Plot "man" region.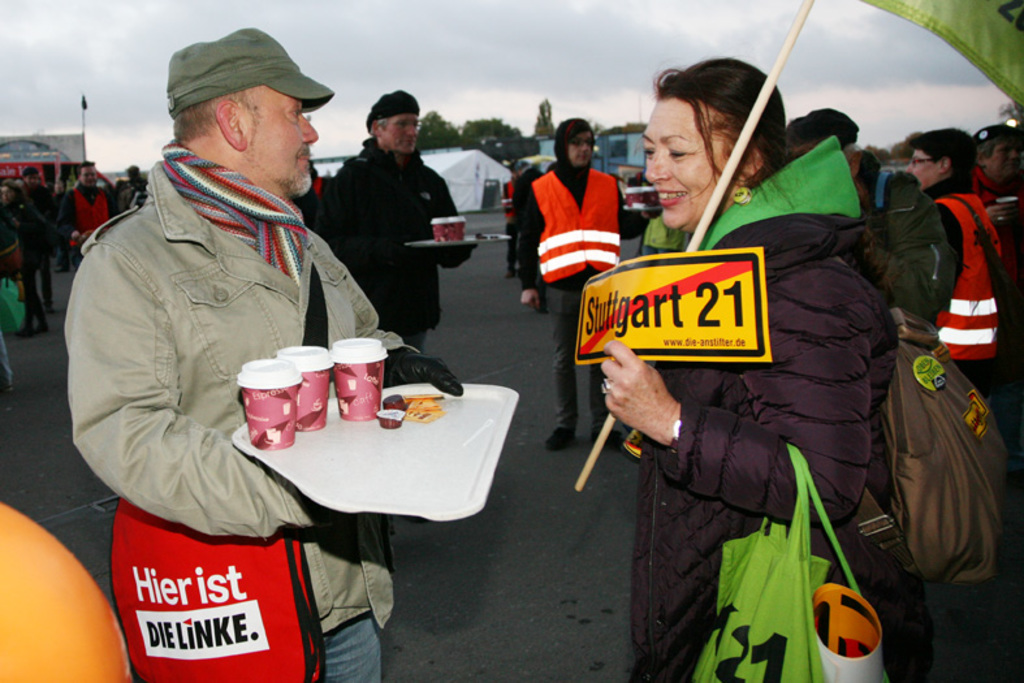
Plotted at [x1=785, y1=107, x2=958, y2=327].
